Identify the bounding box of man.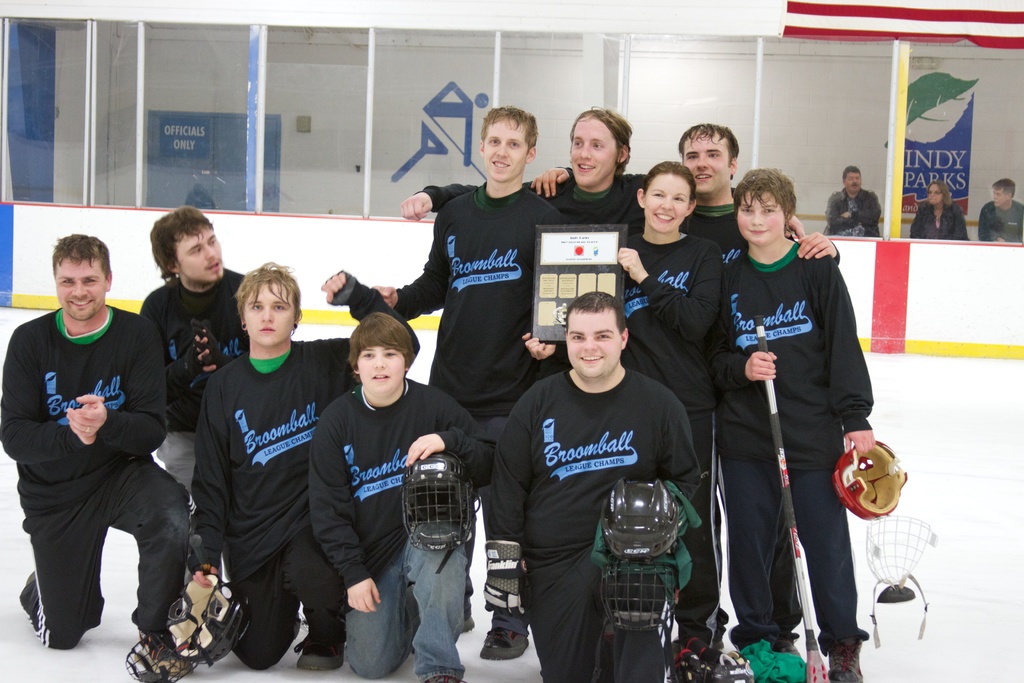
(308,313,492,682).
